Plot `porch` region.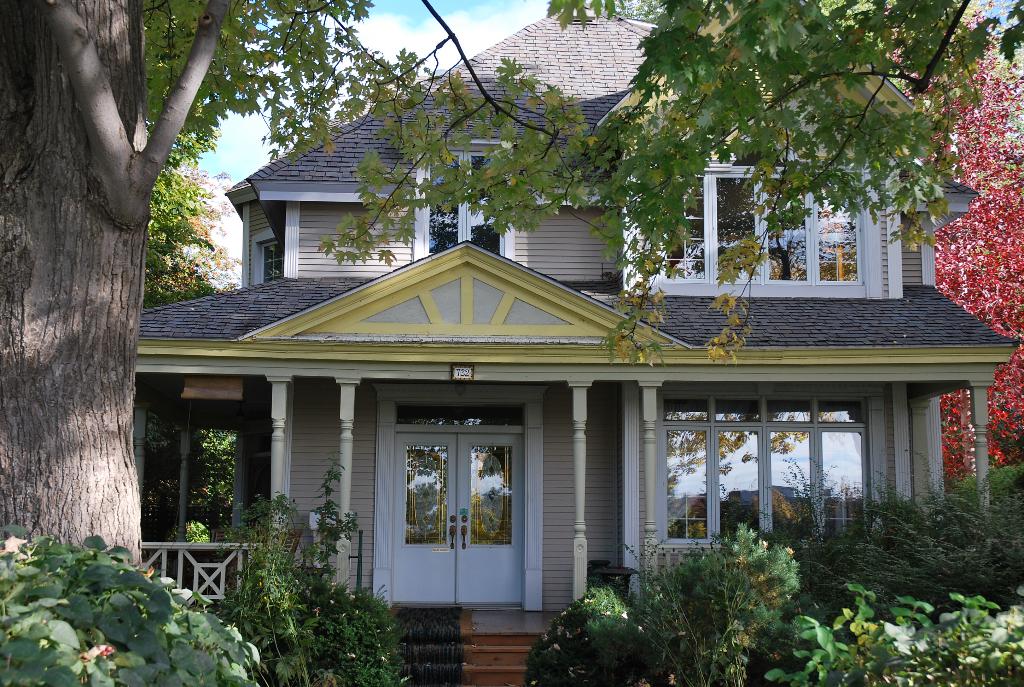
Plotted at (x1=129, y1=569, x2=644, y2=686).
